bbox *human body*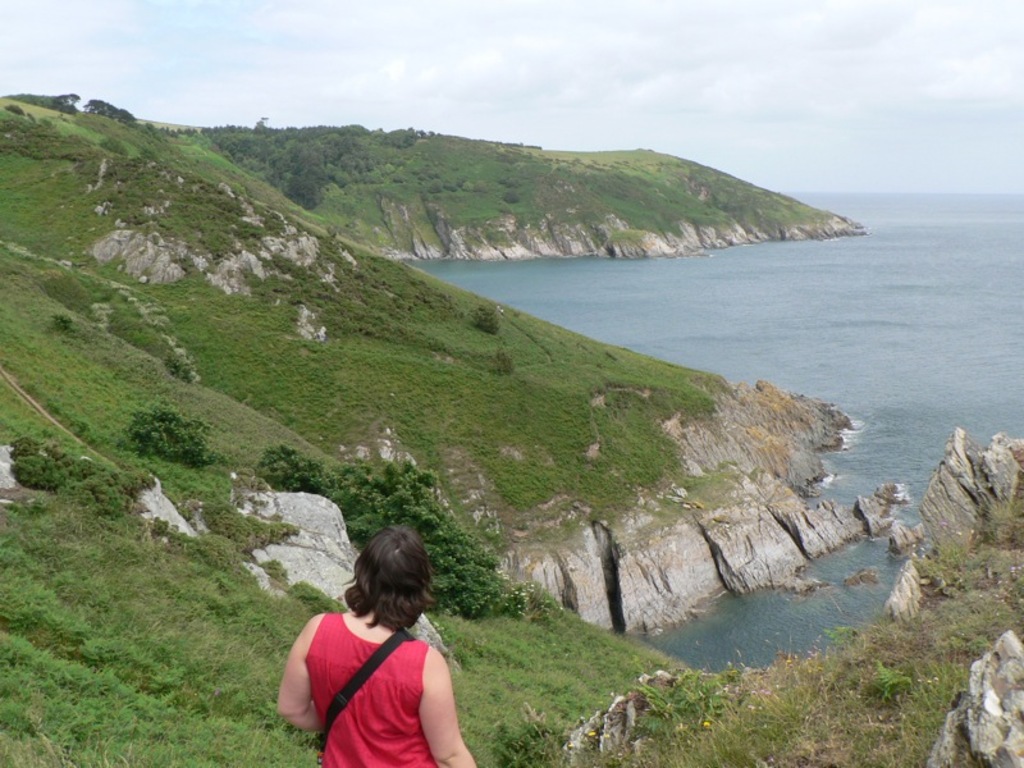
[268, 515, 481, 762]
